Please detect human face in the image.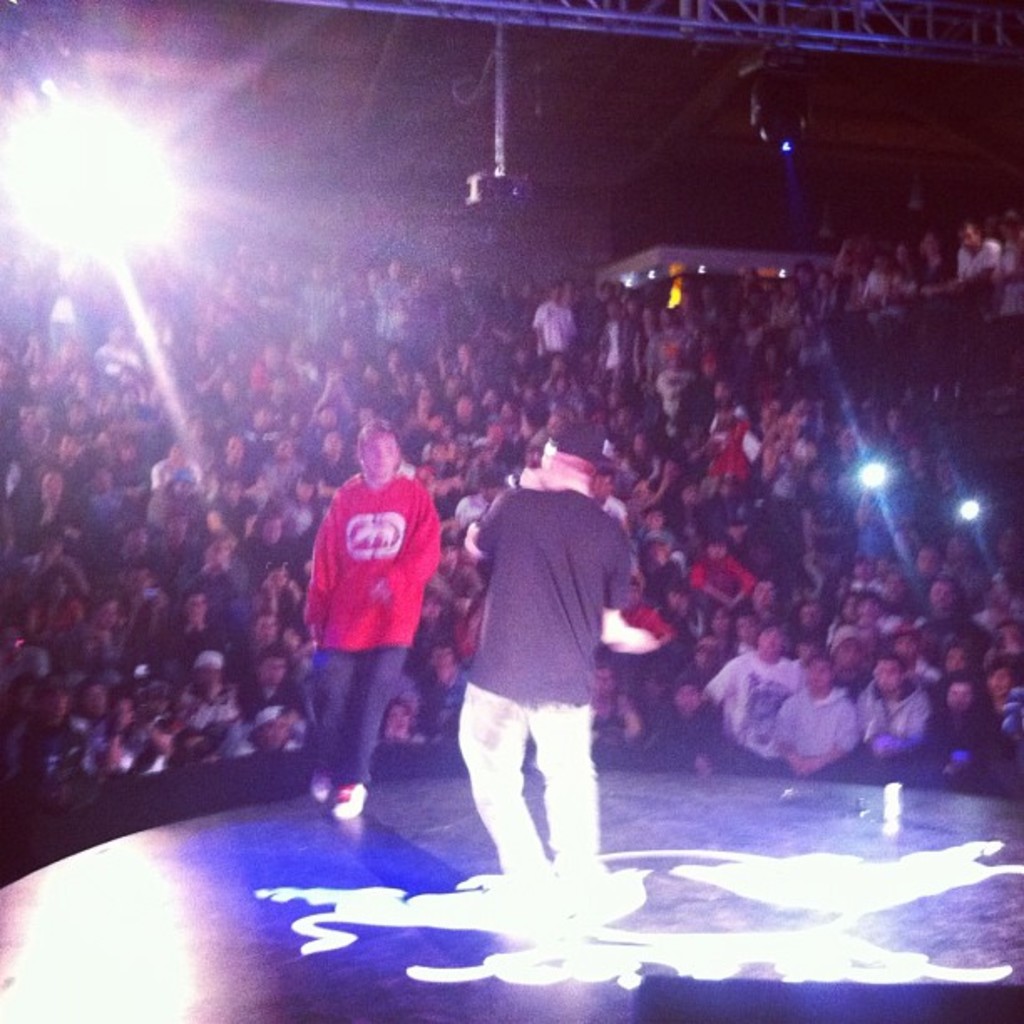
(x1=365, y1=437, x2=398, y2=472).
